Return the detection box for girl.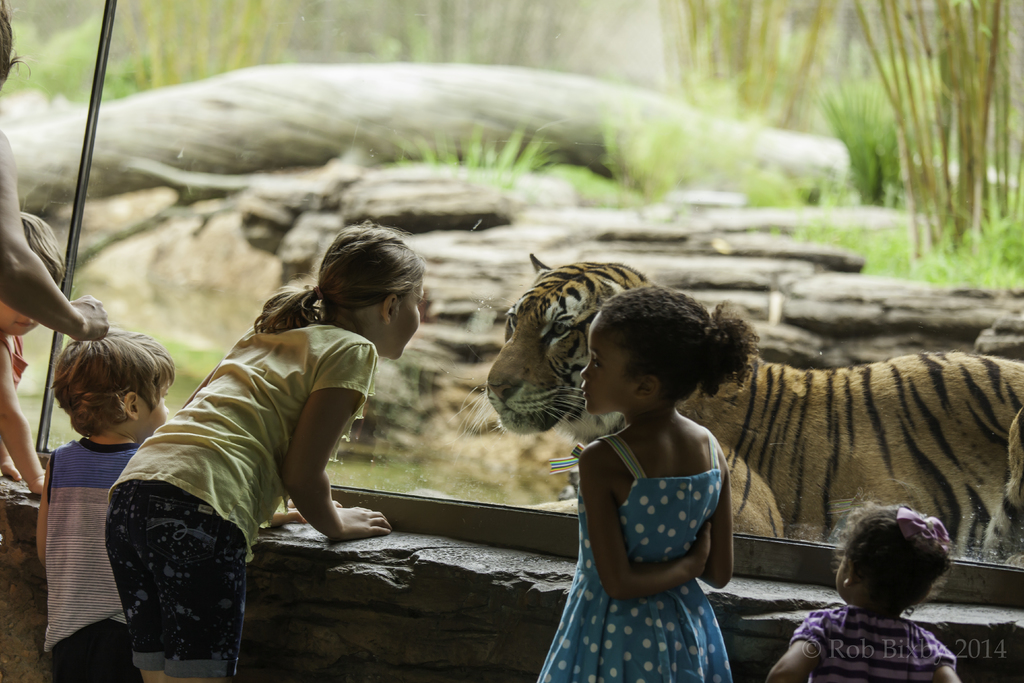
bbox=(769, 482, 960, 682).
